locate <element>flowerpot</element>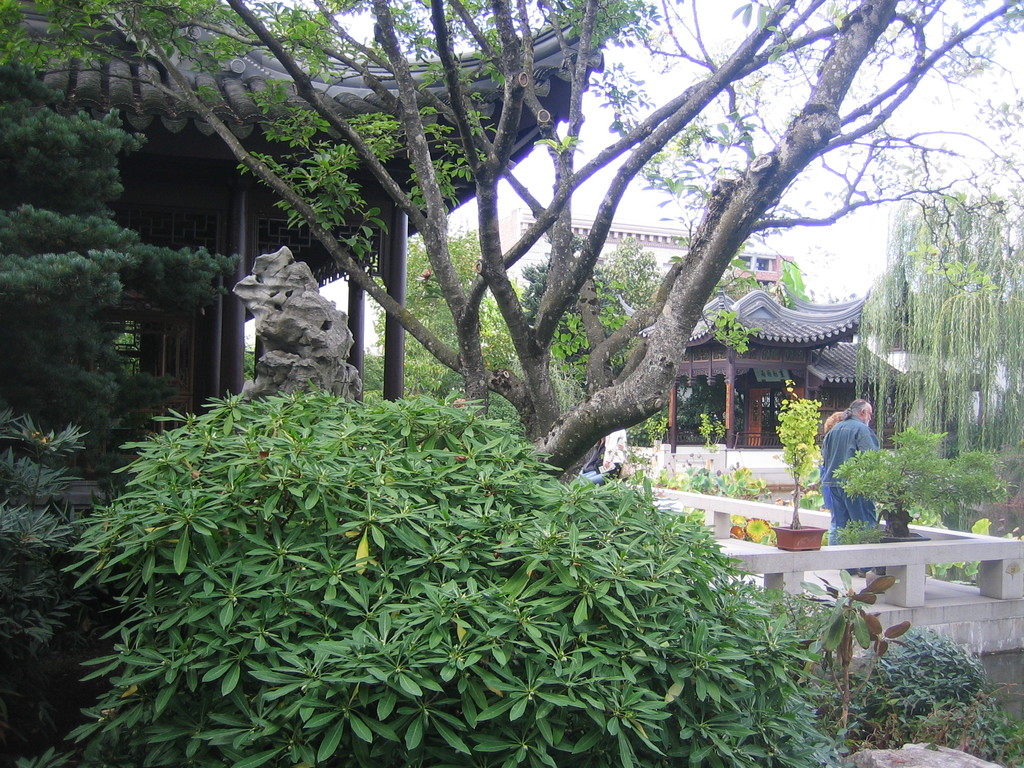
x1=771, y1=523, x2=826, y2=550
